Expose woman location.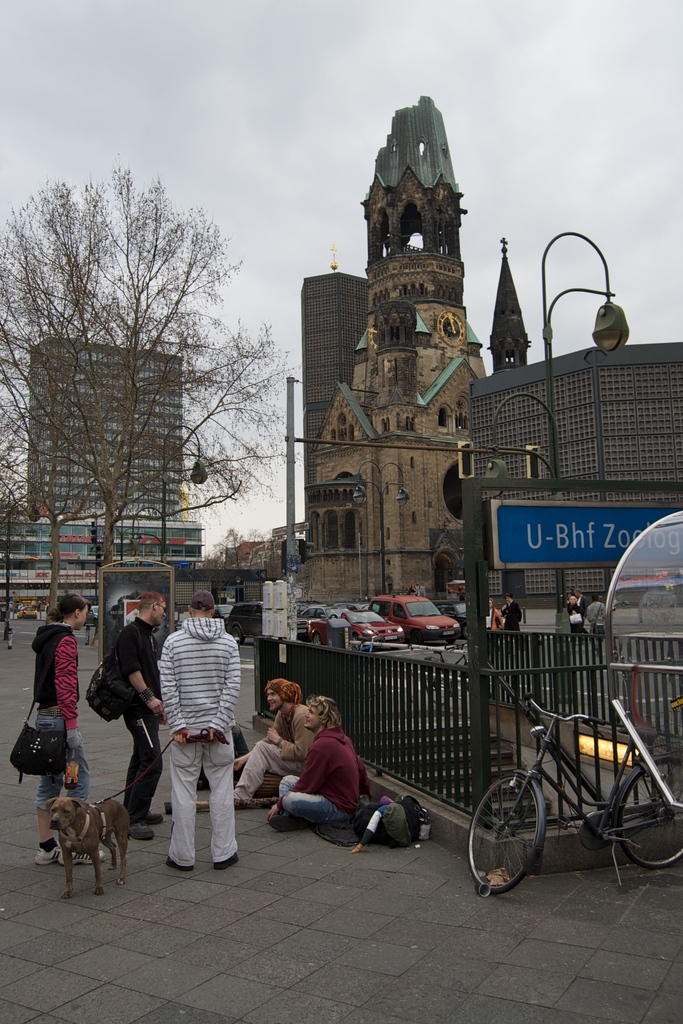
Exposed at select_region(275, 708, 381, 851).
